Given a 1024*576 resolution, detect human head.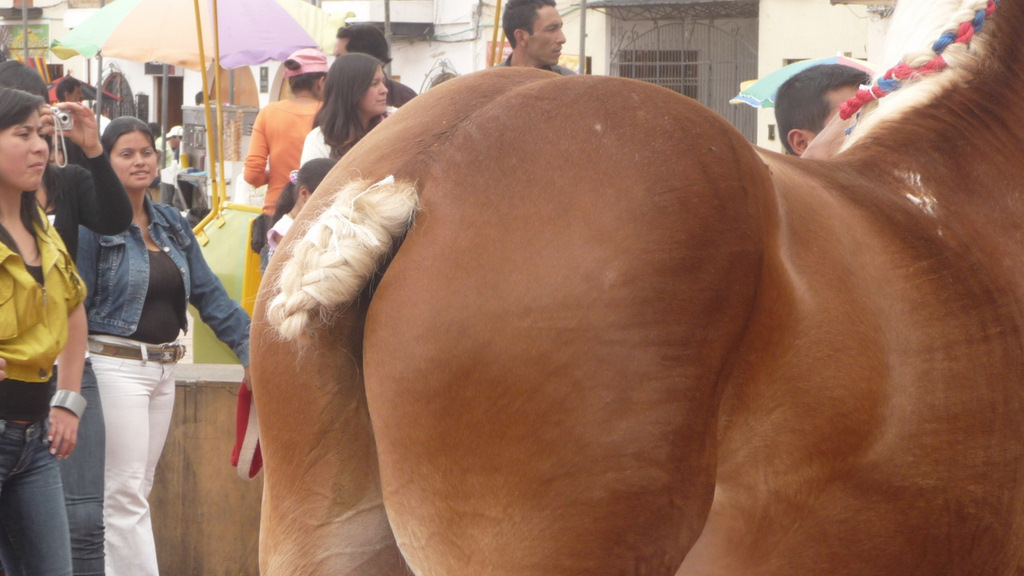
BBox(323, 51, 392, 116).
